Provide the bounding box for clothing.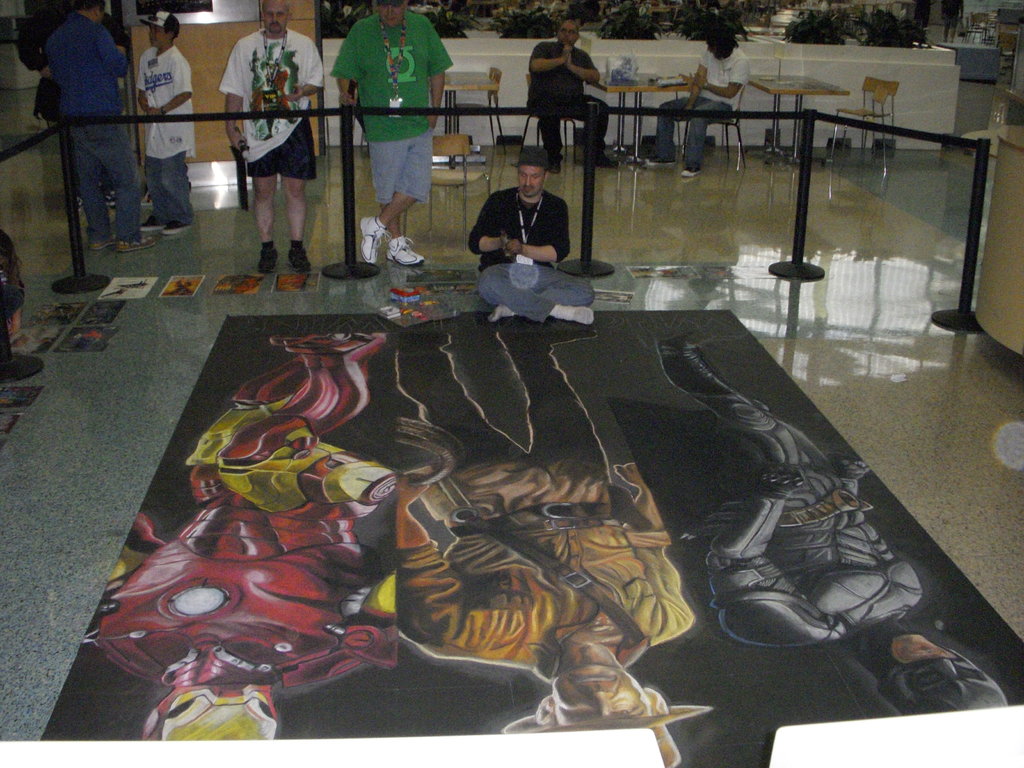
region(687, 44, 758, 108).
